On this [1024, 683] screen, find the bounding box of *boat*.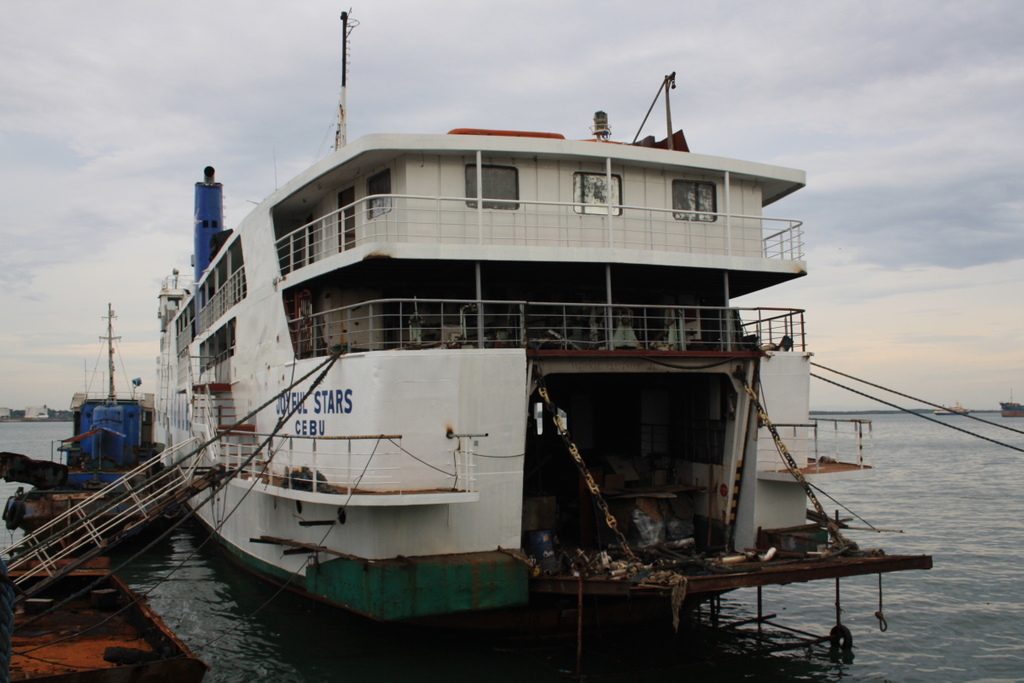
Bounding box: <bbox>118, 49, 950, 655</bbox>.
